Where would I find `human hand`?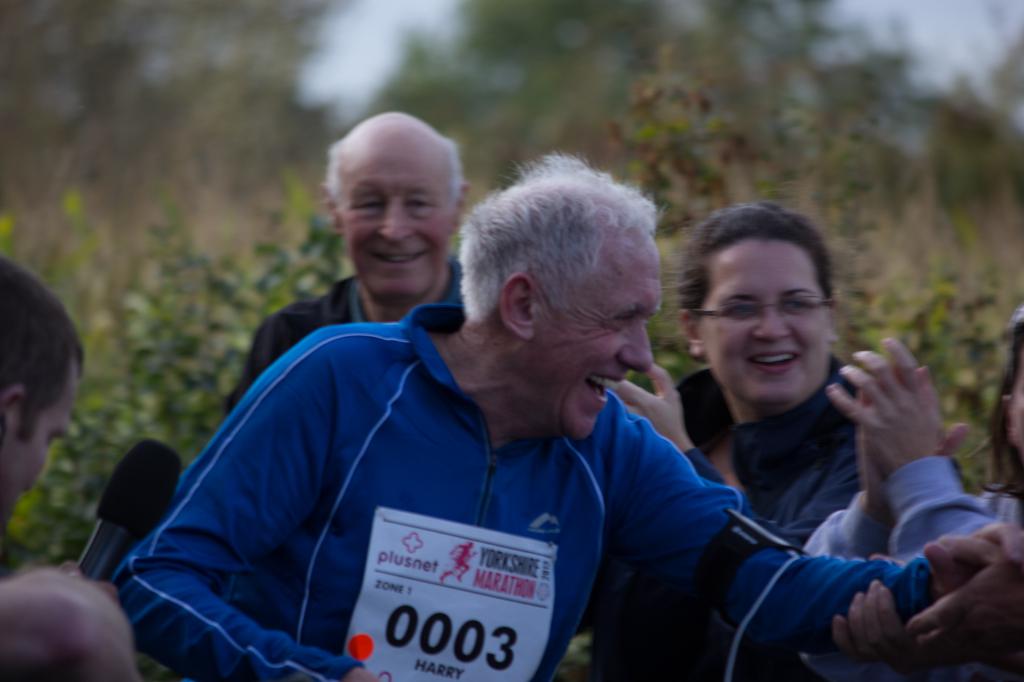
At [x1=923, y1=520, x2=1023, y2=603].
